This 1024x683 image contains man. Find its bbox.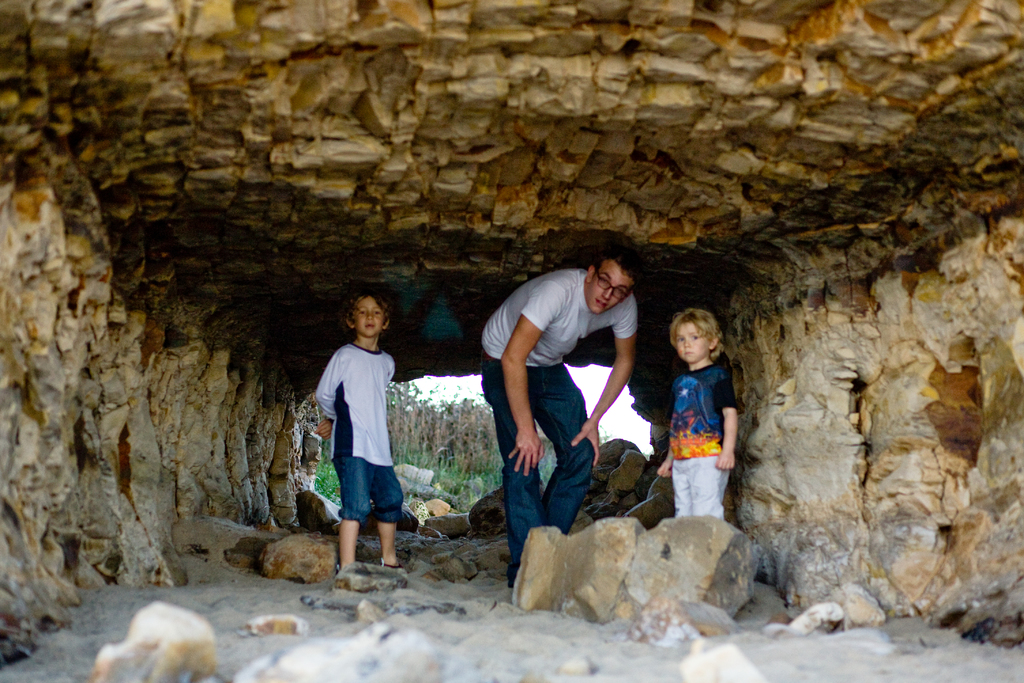
x1=483 y1=237 x2=668 y2=568.
